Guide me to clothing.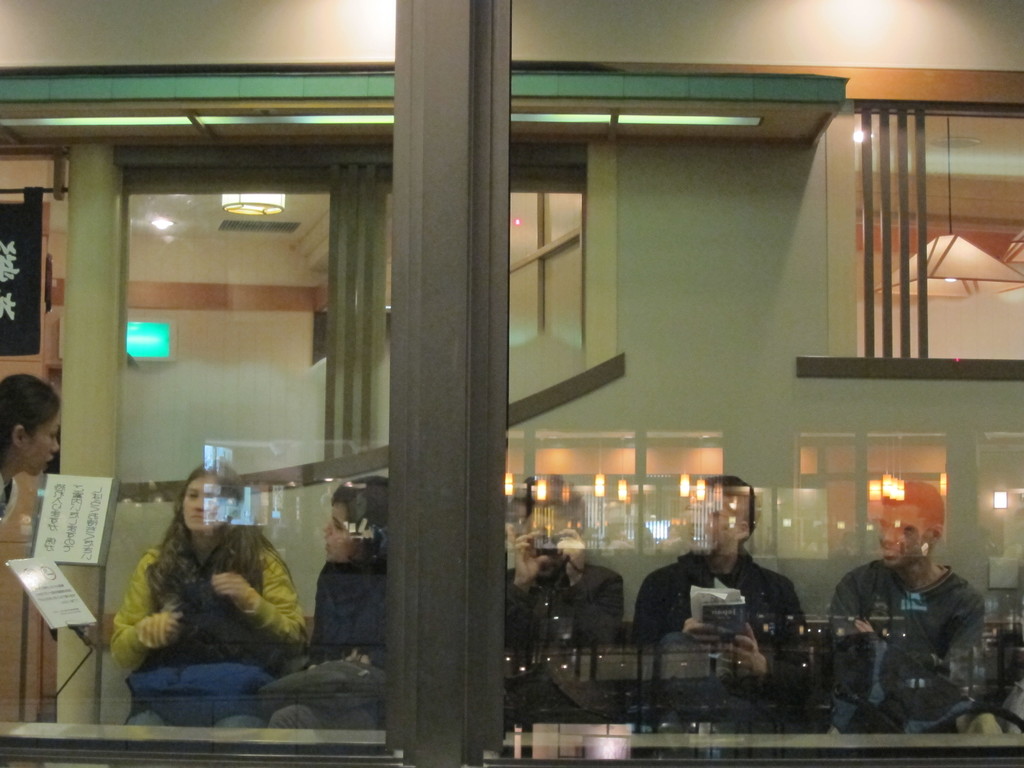
Guidance: crop(106, 536, 303, 721).
